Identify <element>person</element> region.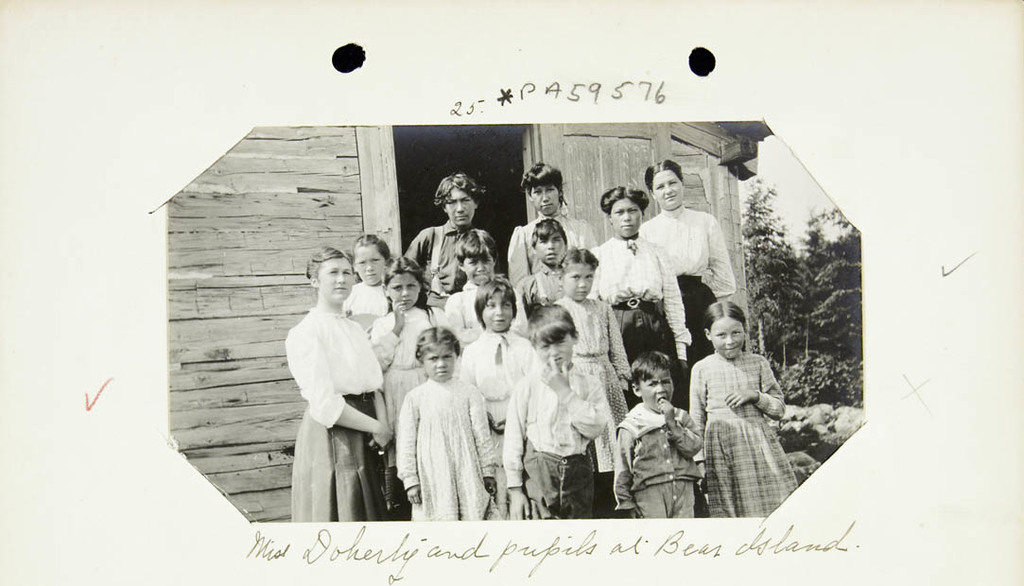
Region: bbox=(450, 271, 532, 512).
